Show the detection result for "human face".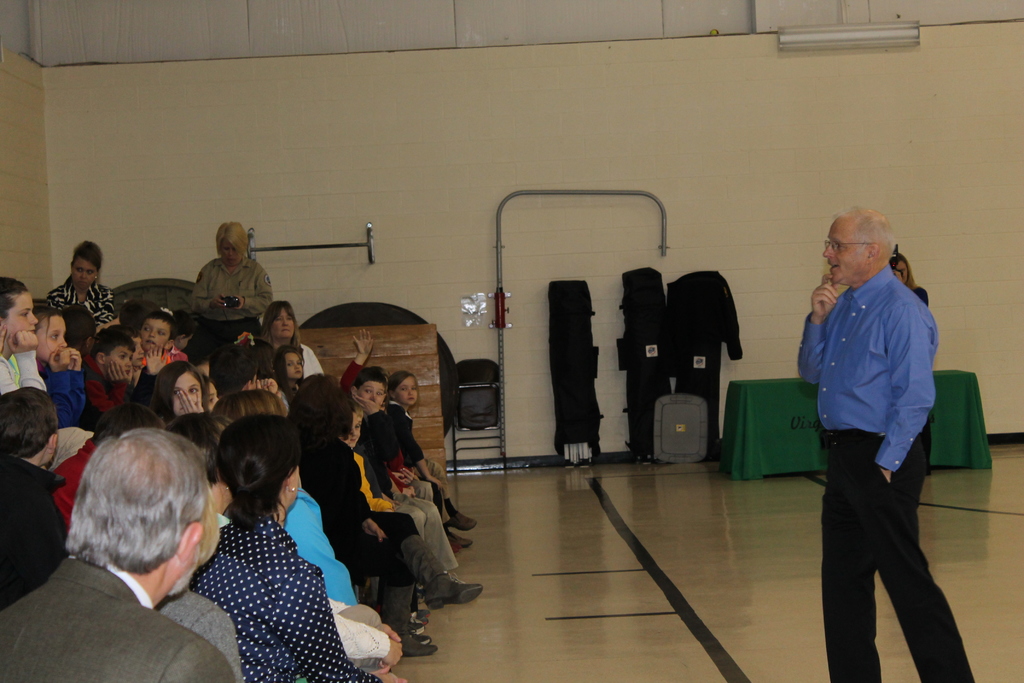
<box>33,311,70,358</box>.
